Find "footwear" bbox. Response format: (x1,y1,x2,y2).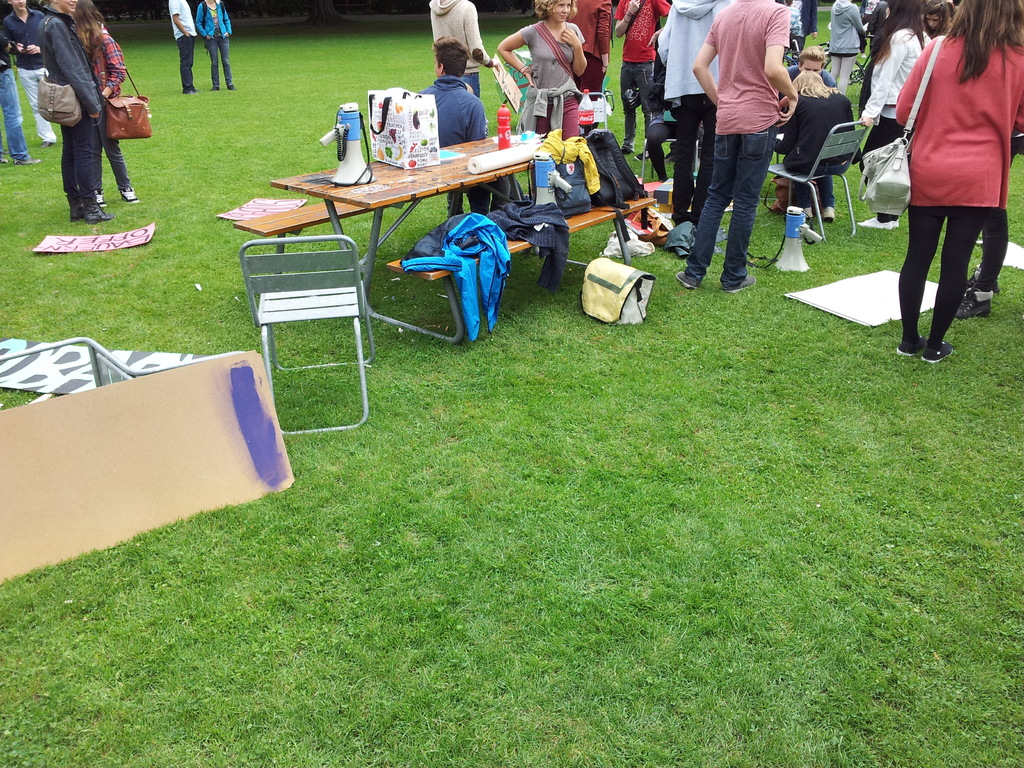
(723,275,756,291).
